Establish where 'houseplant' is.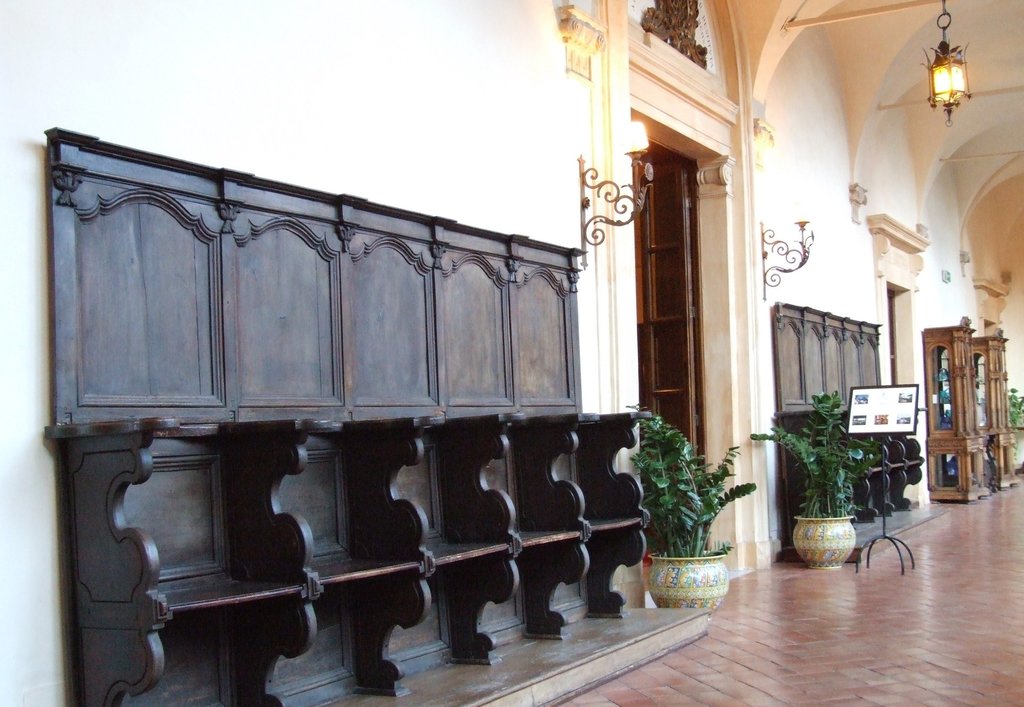
Established at BBox(749, 388, 882, 567).
